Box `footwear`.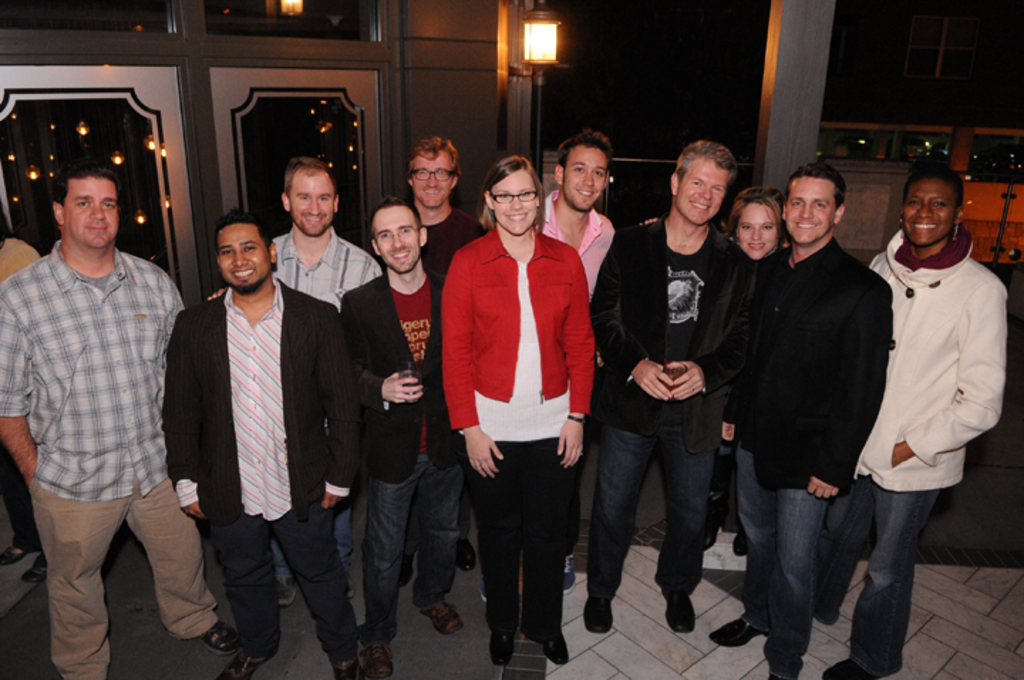
(216, 647, 269, 679).
